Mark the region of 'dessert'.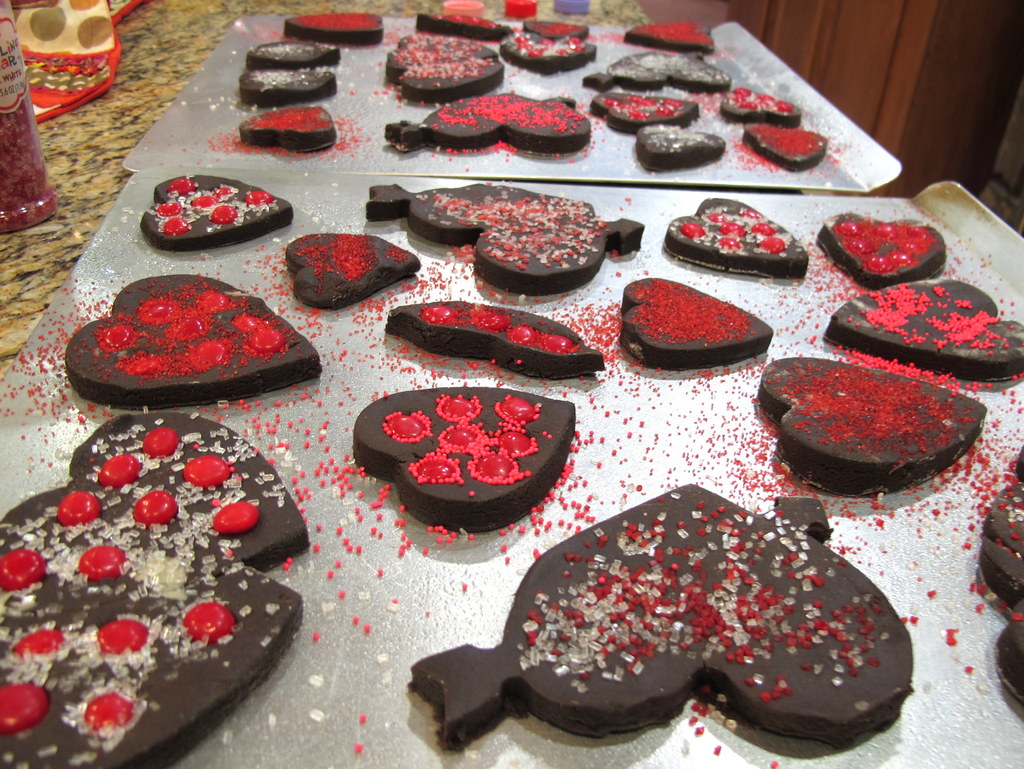
Region: (x1=586, y1=52, x2=728, y2=88).
